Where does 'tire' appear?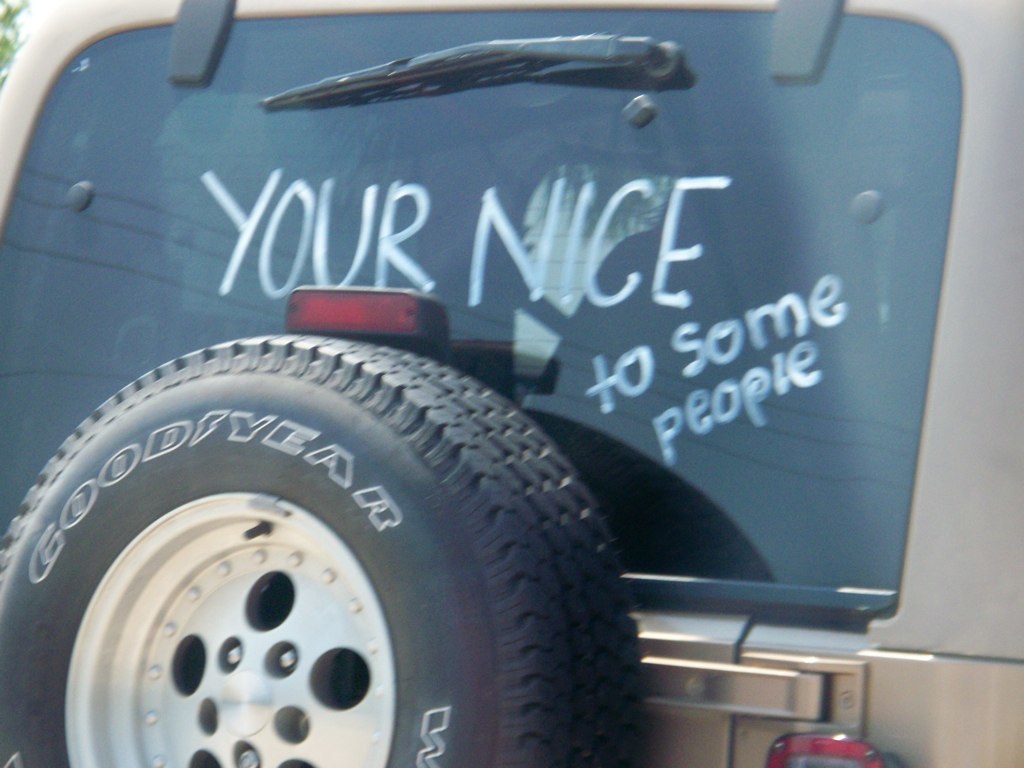
Appears at 24:308:653:767.
